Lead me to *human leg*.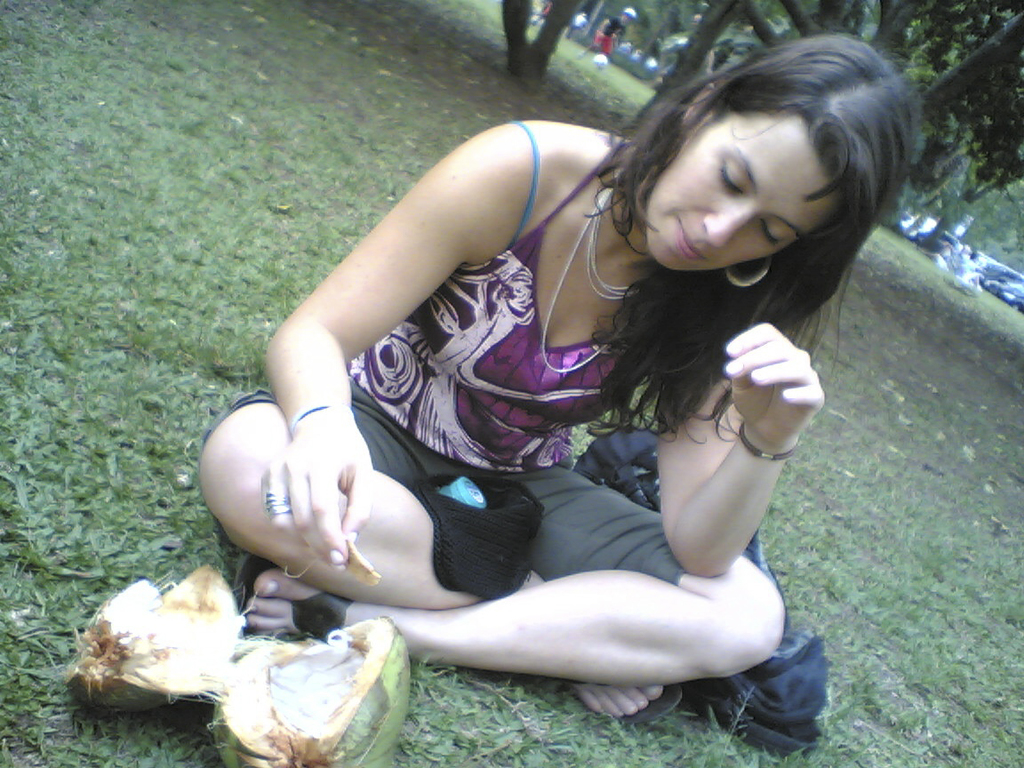
Lead to region(241, 461, 792, 670).
